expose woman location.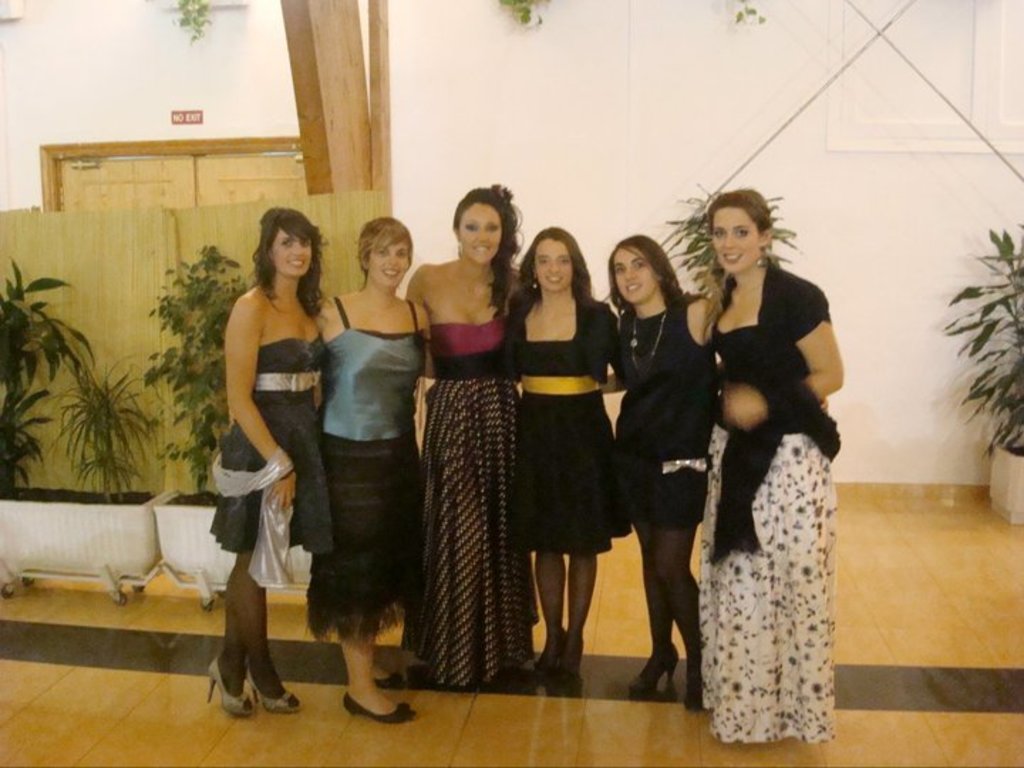
Exposed at crop(496, 229, 624, 677).
